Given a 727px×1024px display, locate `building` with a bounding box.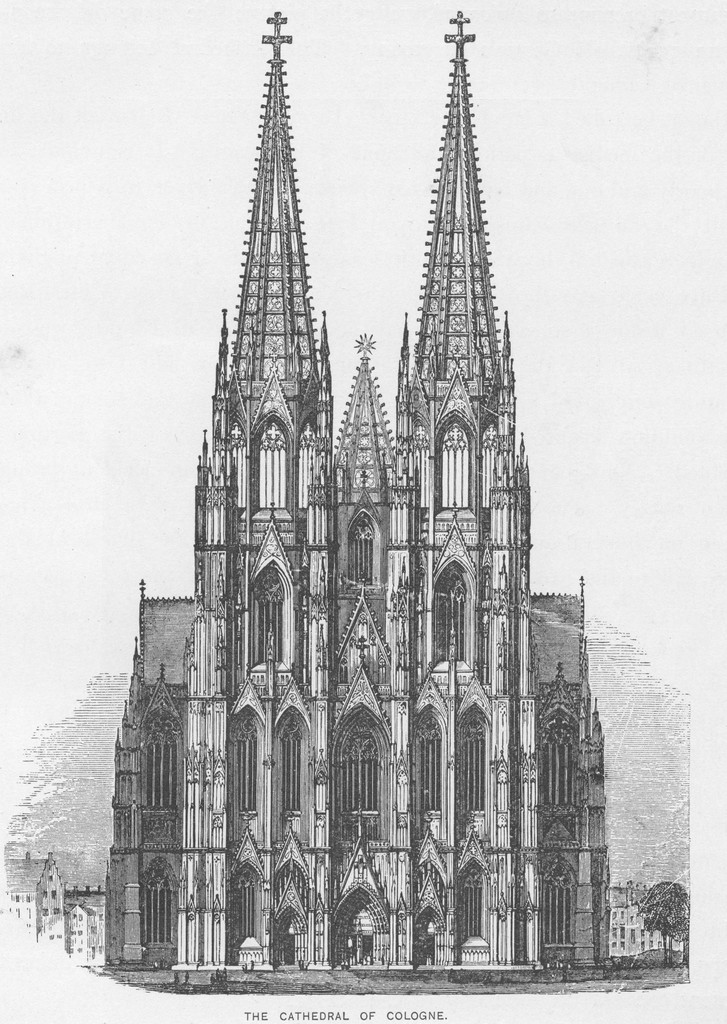
Located: (left=609, top=884, right=690, bottom=965).
